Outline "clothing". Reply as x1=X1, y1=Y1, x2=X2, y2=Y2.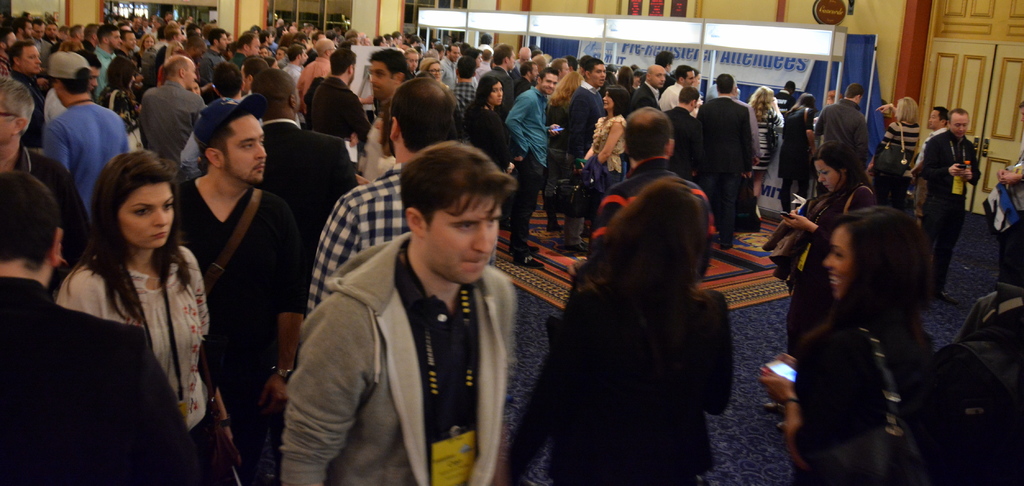
x1=509, y1=274, x2=735, y2=485.
